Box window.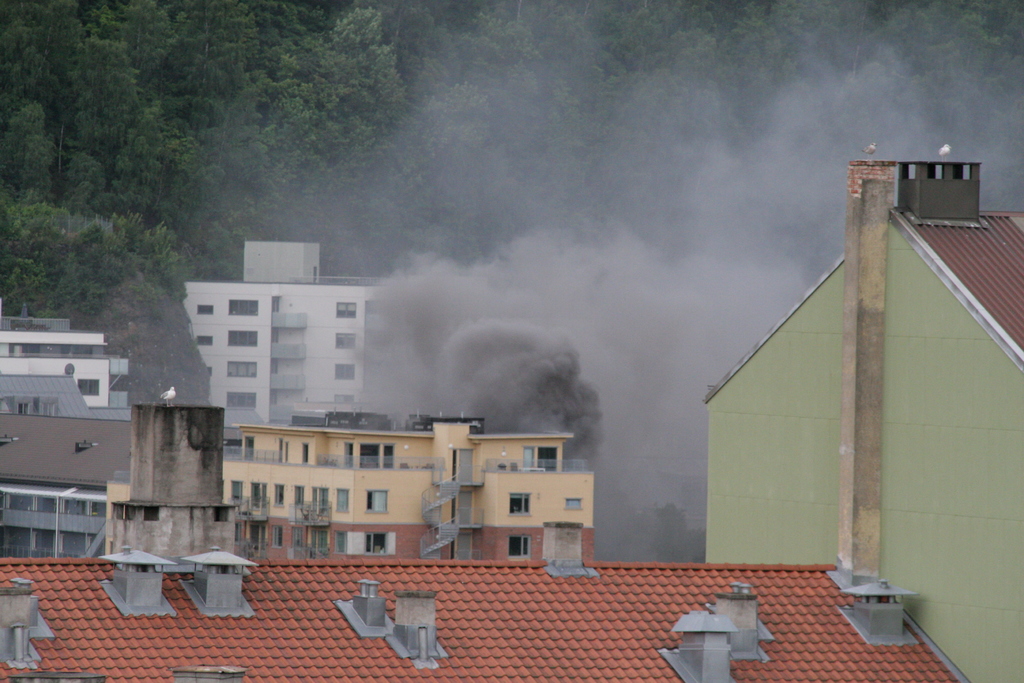
crop(287, 528, 303, 550).
